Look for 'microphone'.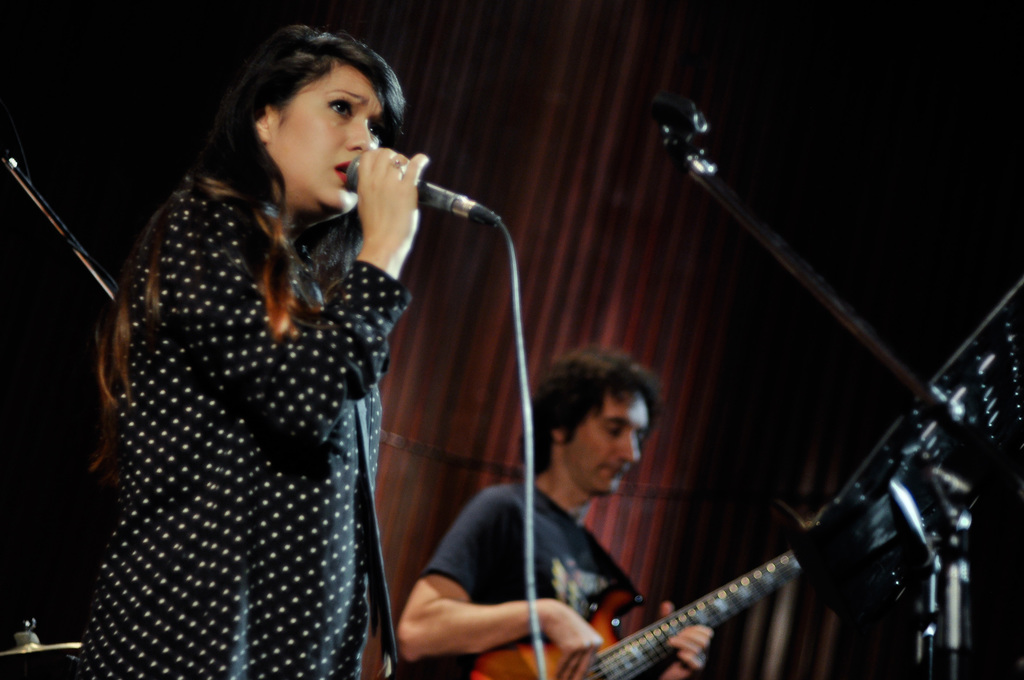
Found: [x1=342, y1=154, x2=460, y2=217].
